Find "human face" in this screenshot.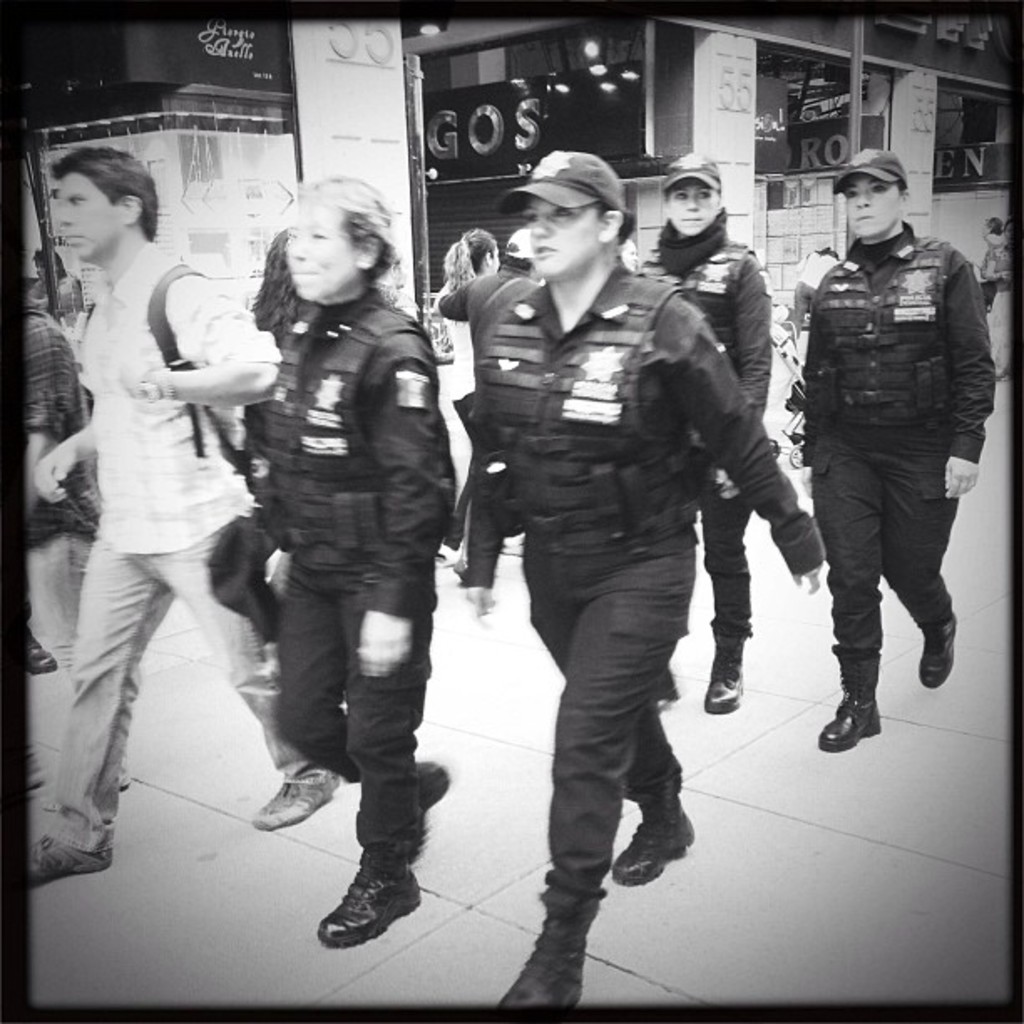
The bounding box for "human face" is BBox(525, 201, 596, 279).
